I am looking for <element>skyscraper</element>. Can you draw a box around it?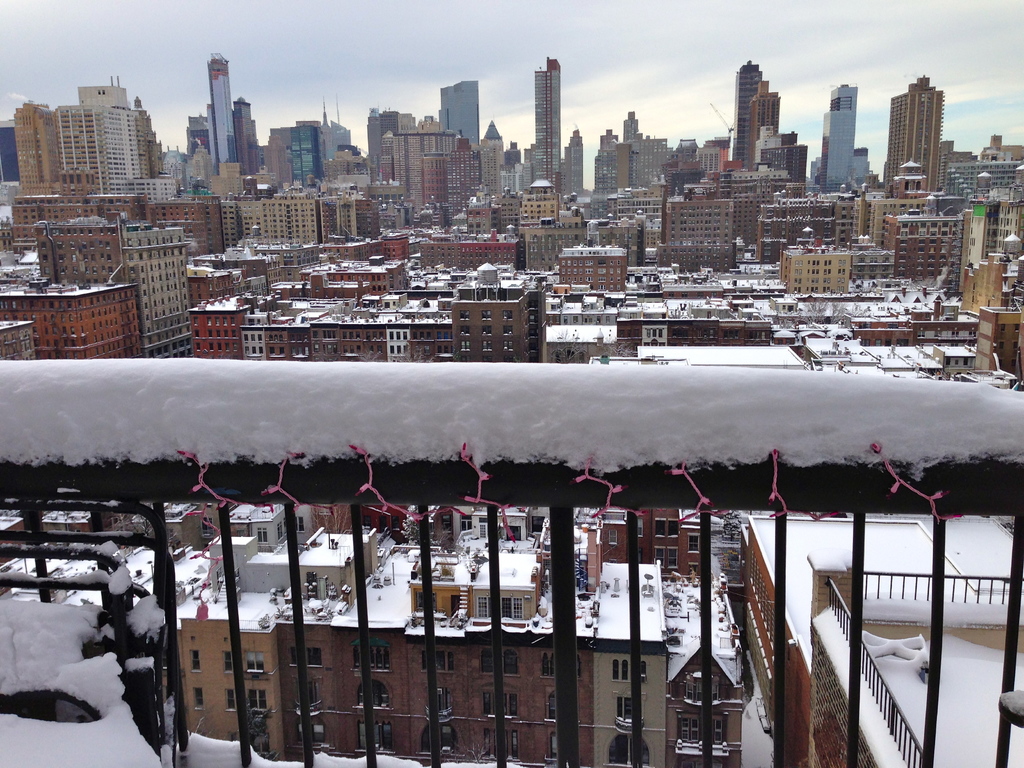
Sure, the bounding box is pyautogui.locateOnScreen(587, 107, 692, 195).
